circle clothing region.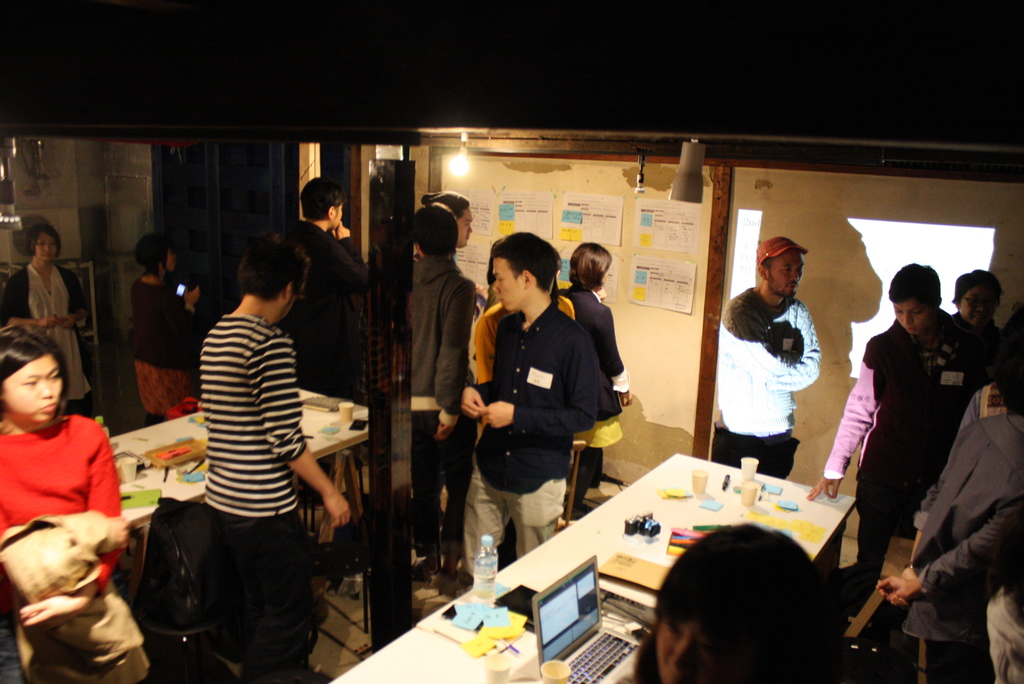
Region: region(433, 297, 630, 576).
